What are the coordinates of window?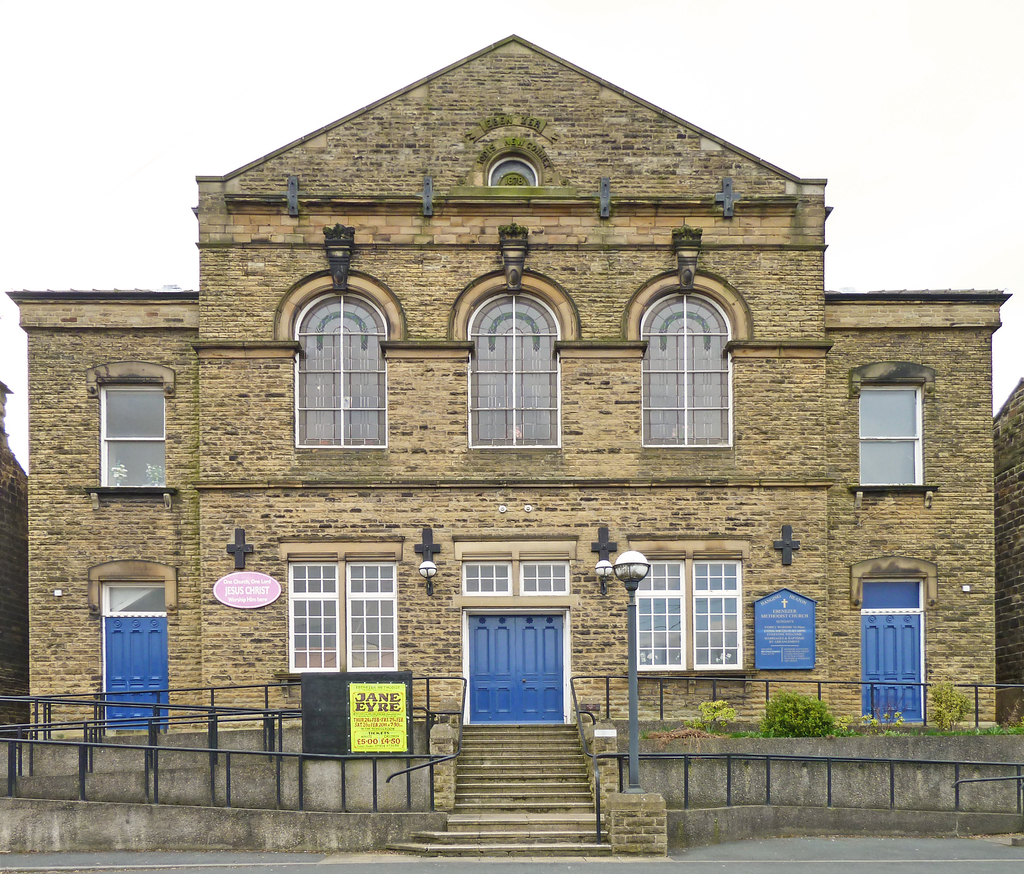
<region>285, 553, 405, 681</region>.
